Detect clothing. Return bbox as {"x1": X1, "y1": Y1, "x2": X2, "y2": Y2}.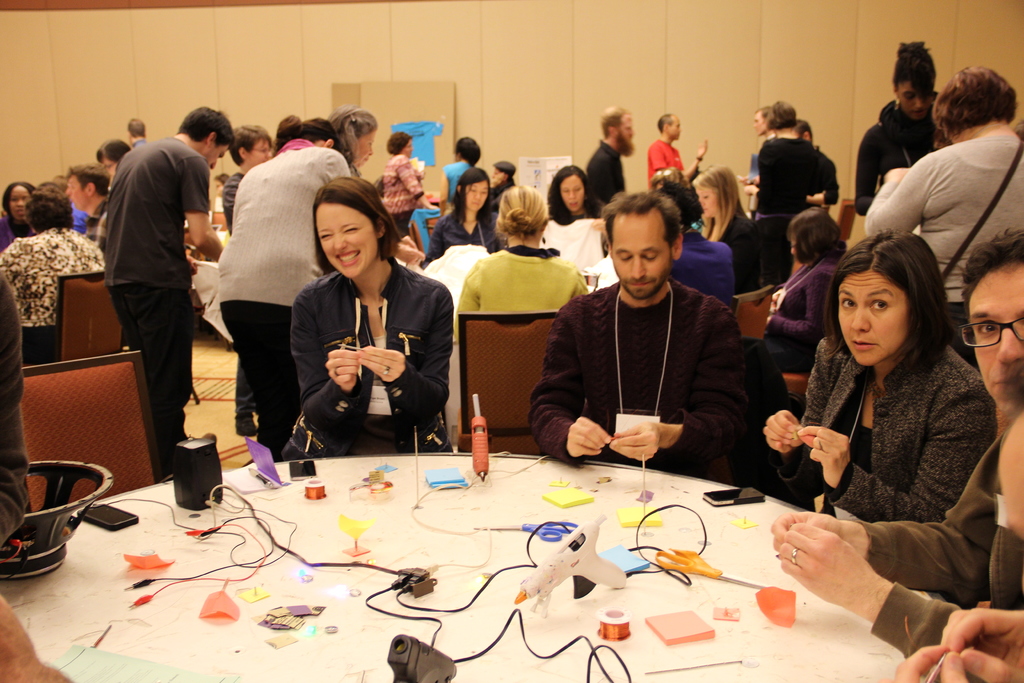
{"x1": 528, "y1": 210, "x2": 616, "y2": 274}.
